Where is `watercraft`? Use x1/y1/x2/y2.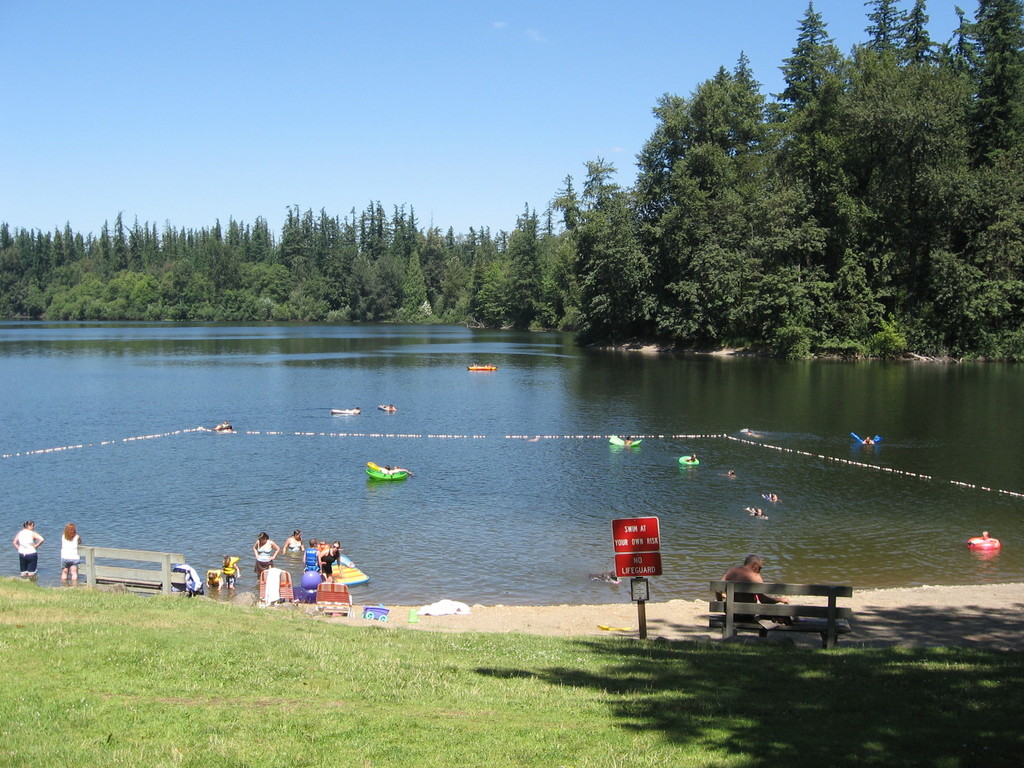
378/405/396/415.
